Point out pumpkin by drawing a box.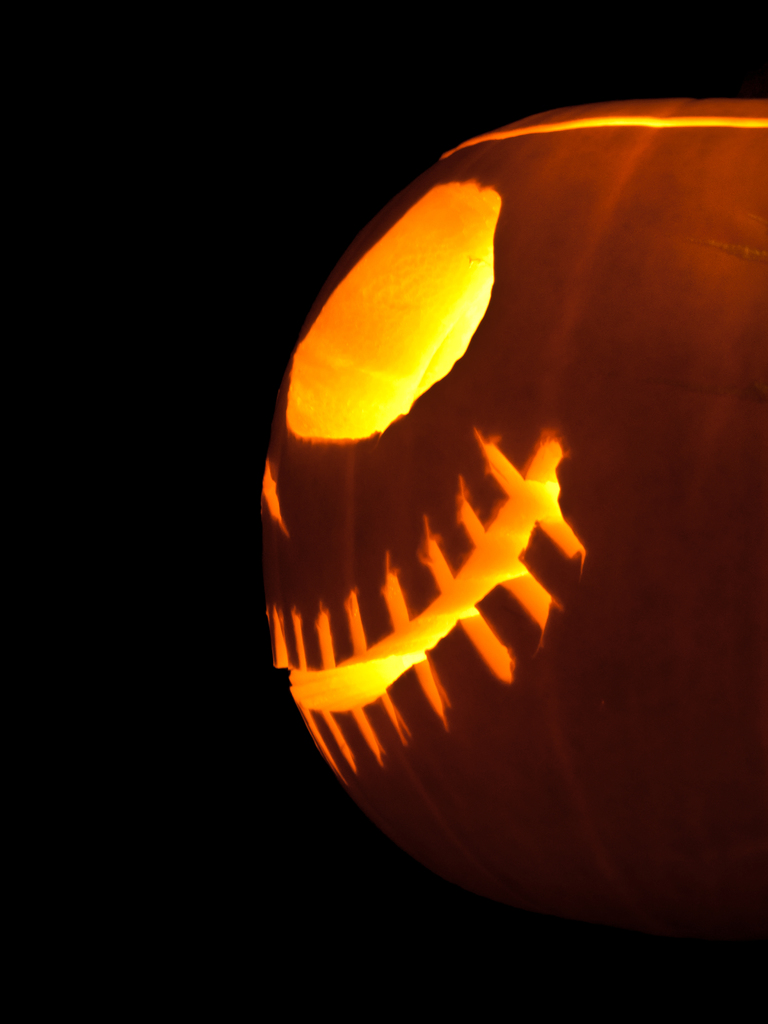
x1=225 y1=28 x2=743 y2=925.
